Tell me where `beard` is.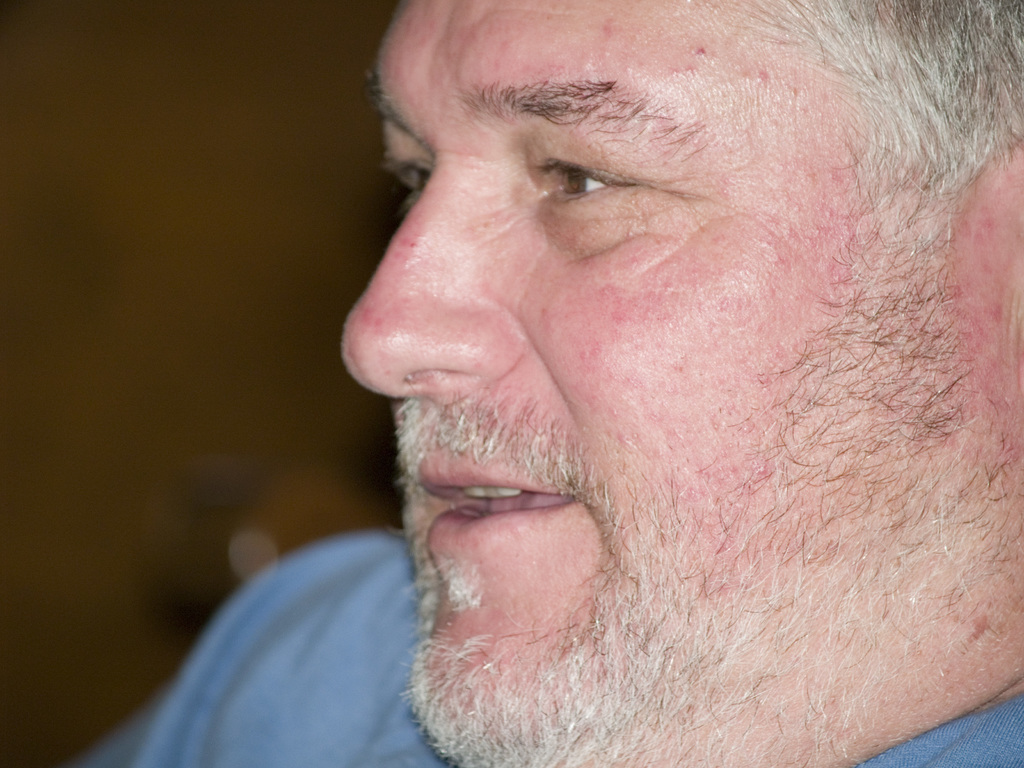
`beard` is at (394, 236, 1023, 767).
